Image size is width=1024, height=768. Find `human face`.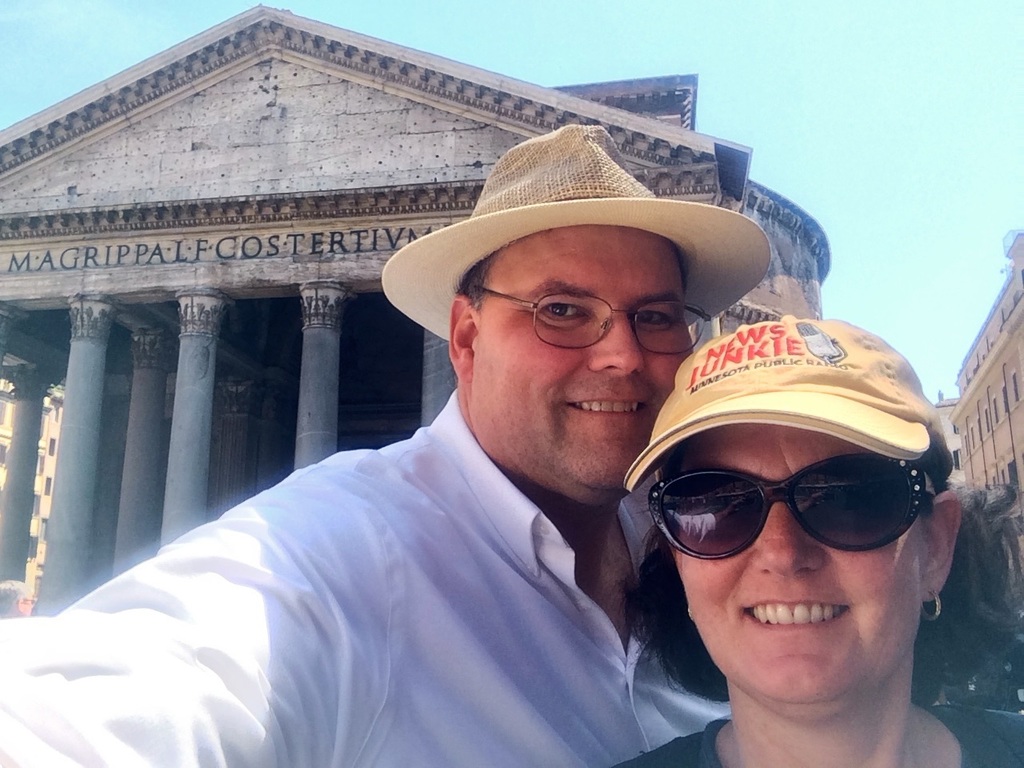
left=683, top=406, right=918, bottom=714.
